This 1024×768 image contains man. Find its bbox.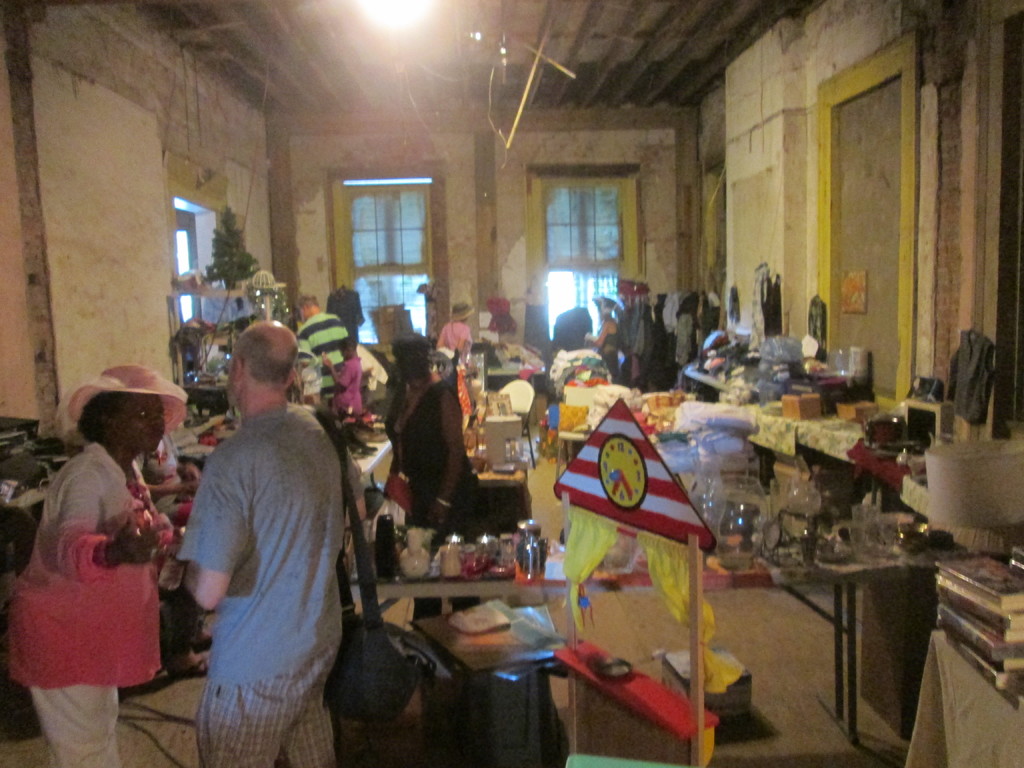
region(156, 312, 370, 748).
